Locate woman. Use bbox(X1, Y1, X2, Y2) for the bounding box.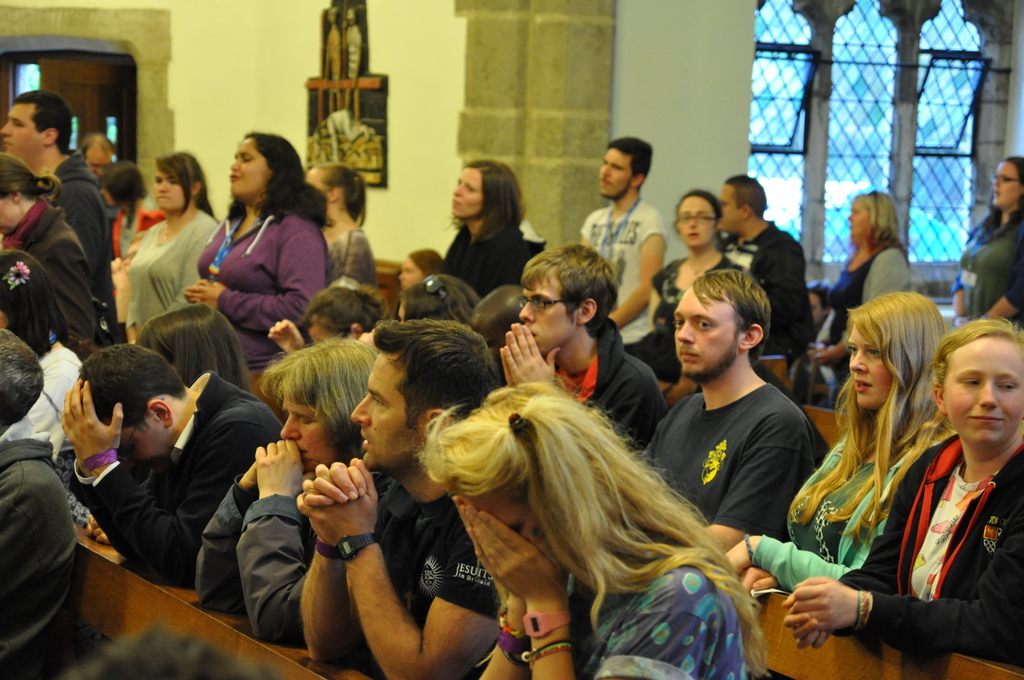
bbox(0, 154, 100, 358).
